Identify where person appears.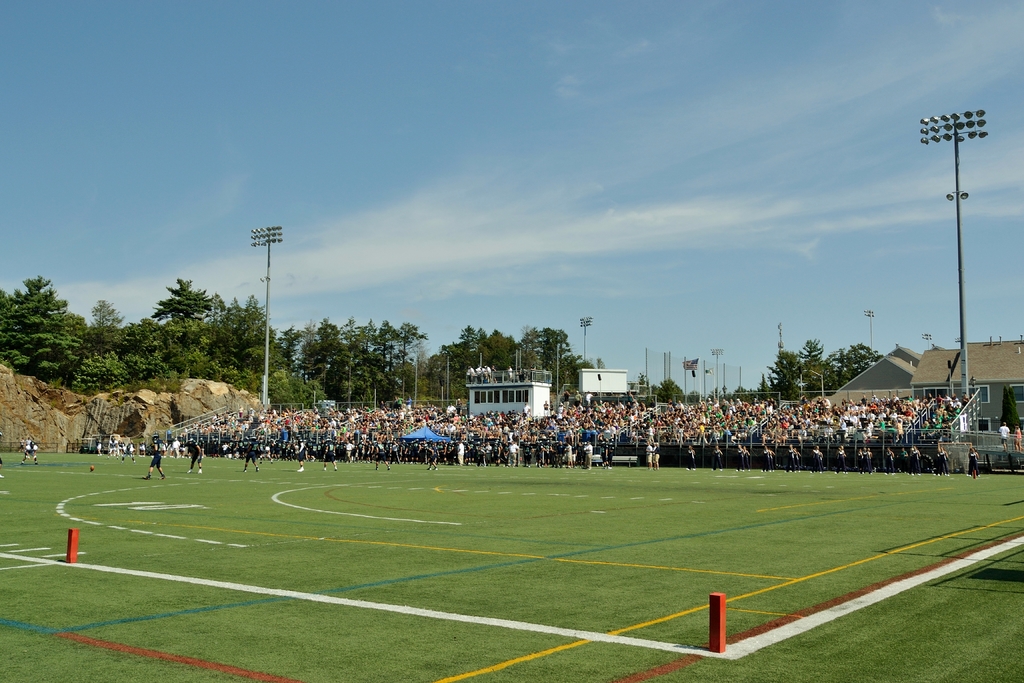
Appears at x1=140 y1=436 x2=172 y2=483.
